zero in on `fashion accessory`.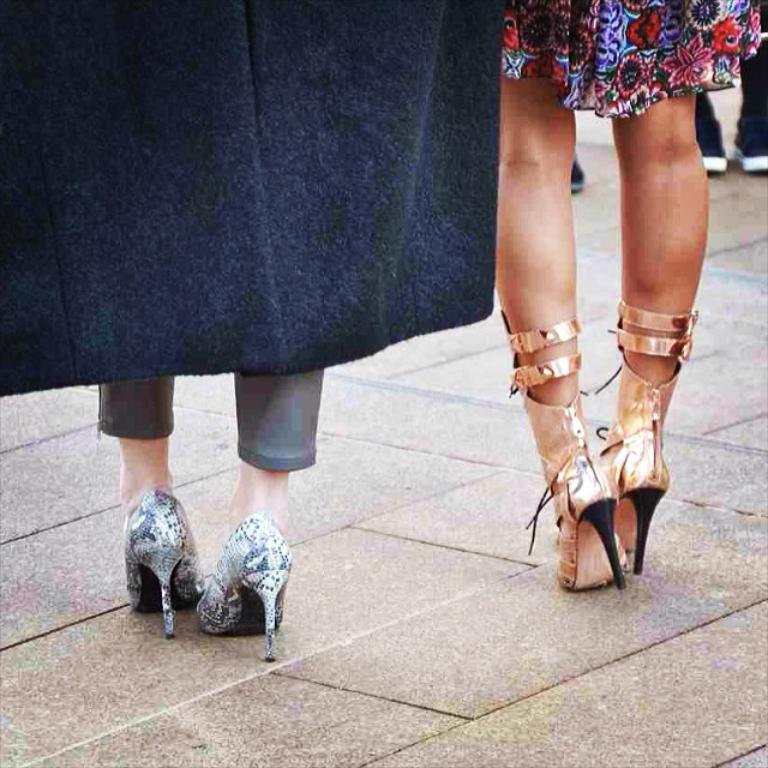
Zeroed in: box(124, 487, 205, 643).
